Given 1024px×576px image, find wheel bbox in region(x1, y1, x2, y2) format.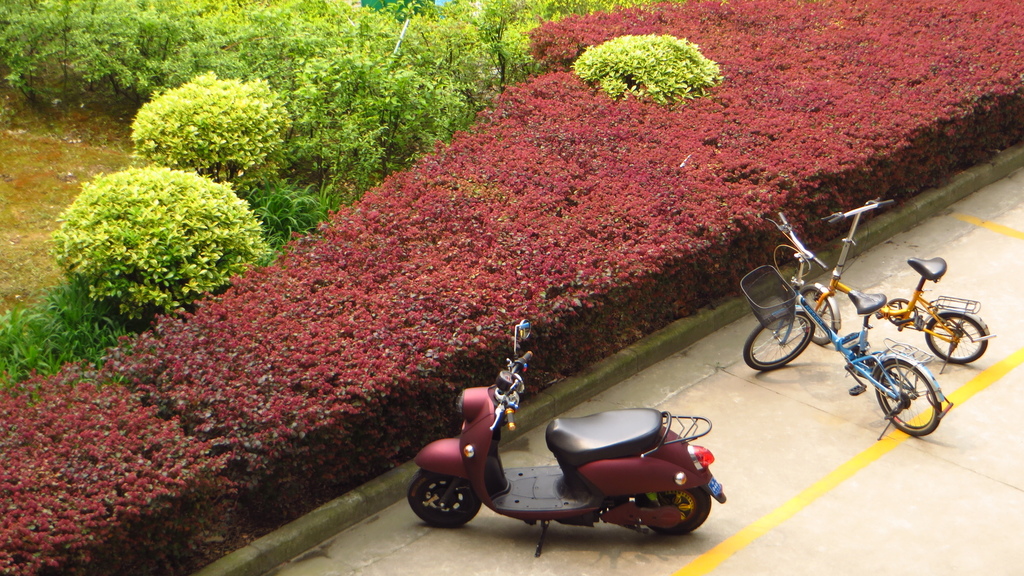
region(875, 360, 945, 432).
